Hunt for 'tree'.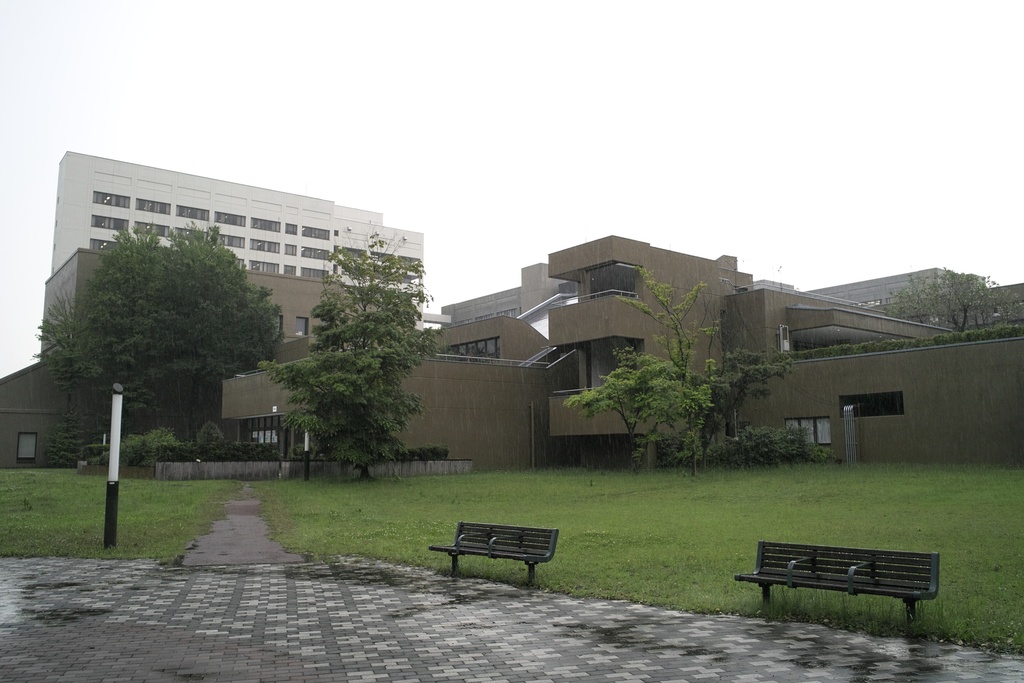
Hunted down at bbox=[260, 228, 455, 477].
